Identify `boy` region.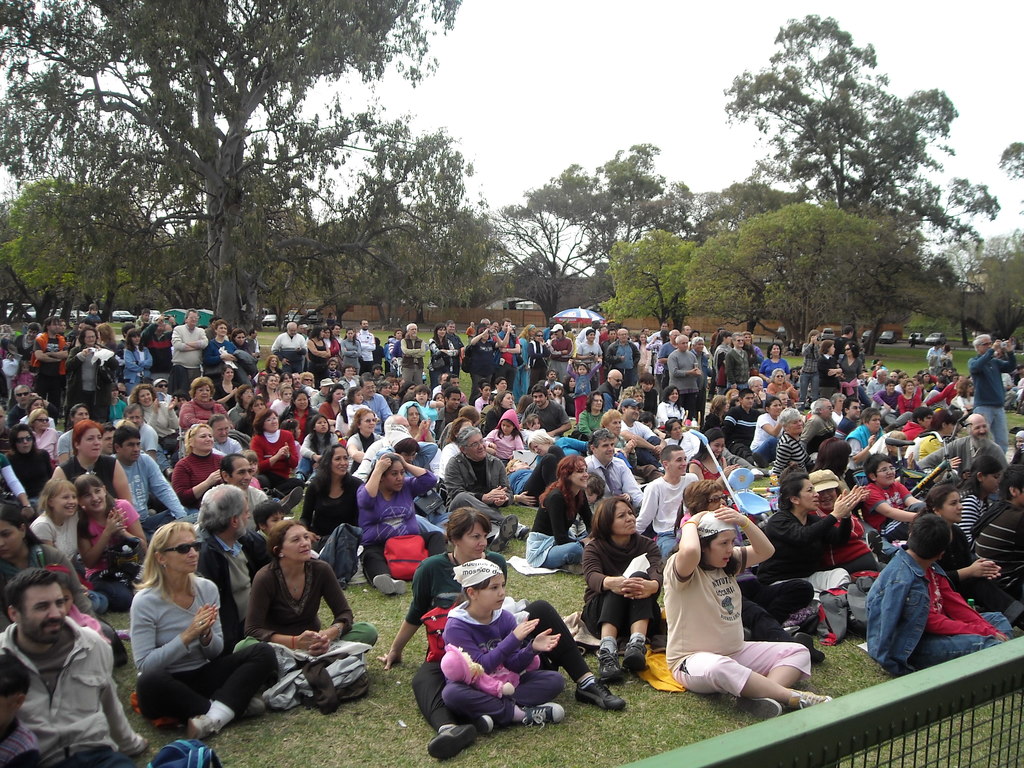
Region: bbox(867, 515, 1023, 680).
